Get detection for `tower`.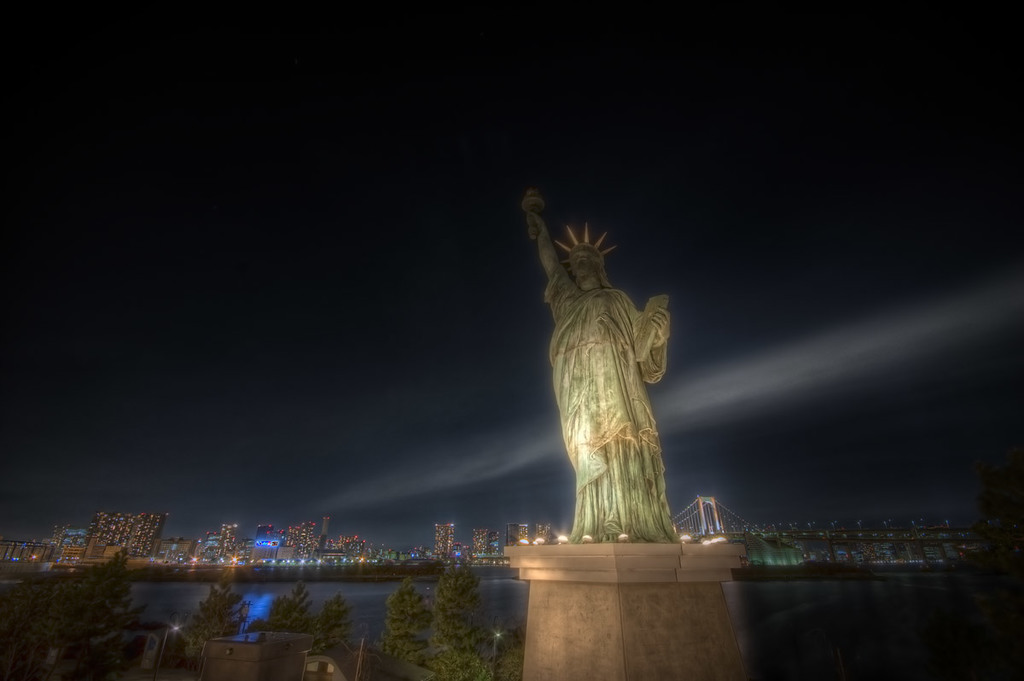
Detection: BBox(72, 502, 160, 571).
